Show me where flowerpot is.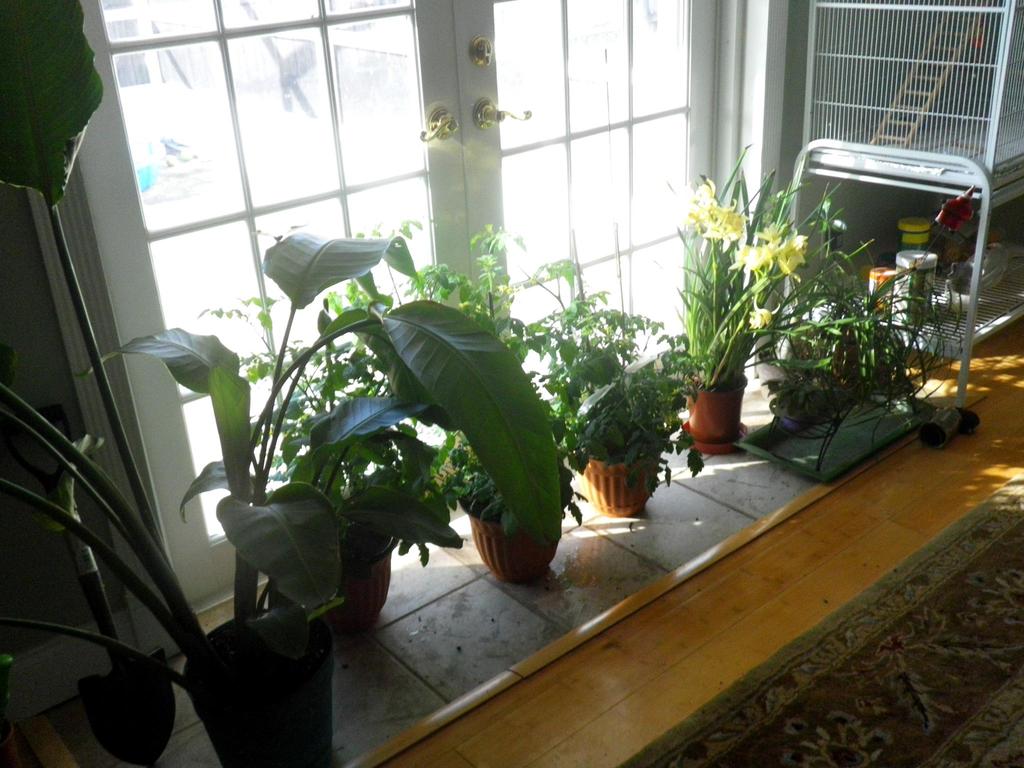
flowerpot is at [left=584, top=444, right=665, bottom=519].
